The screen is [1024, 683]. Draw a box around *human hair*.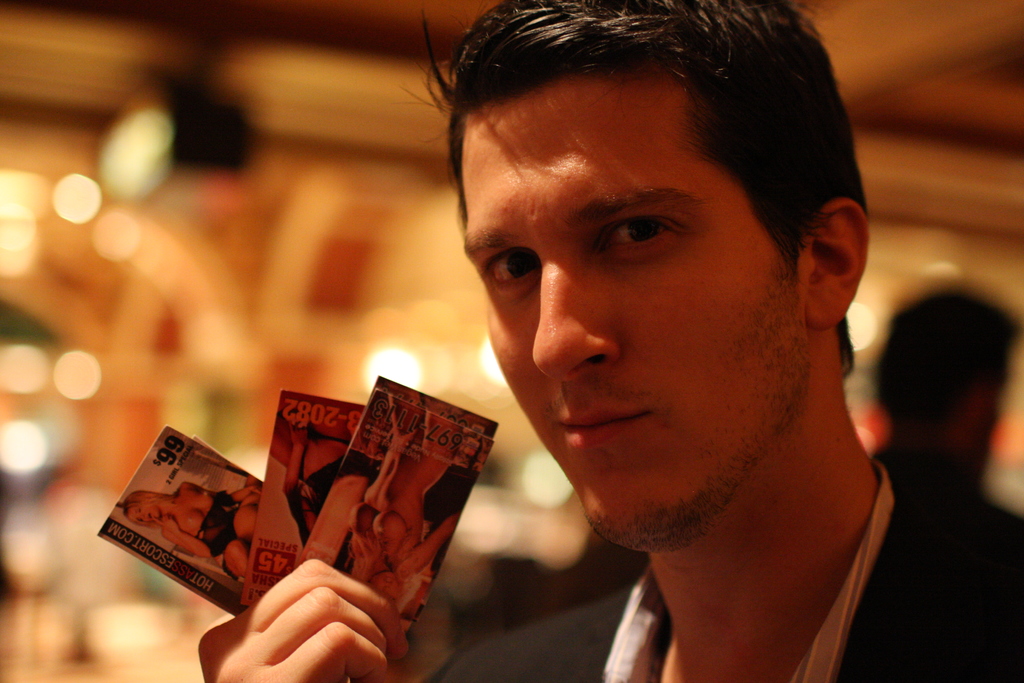
BBox(399, 0, 876, 367).
